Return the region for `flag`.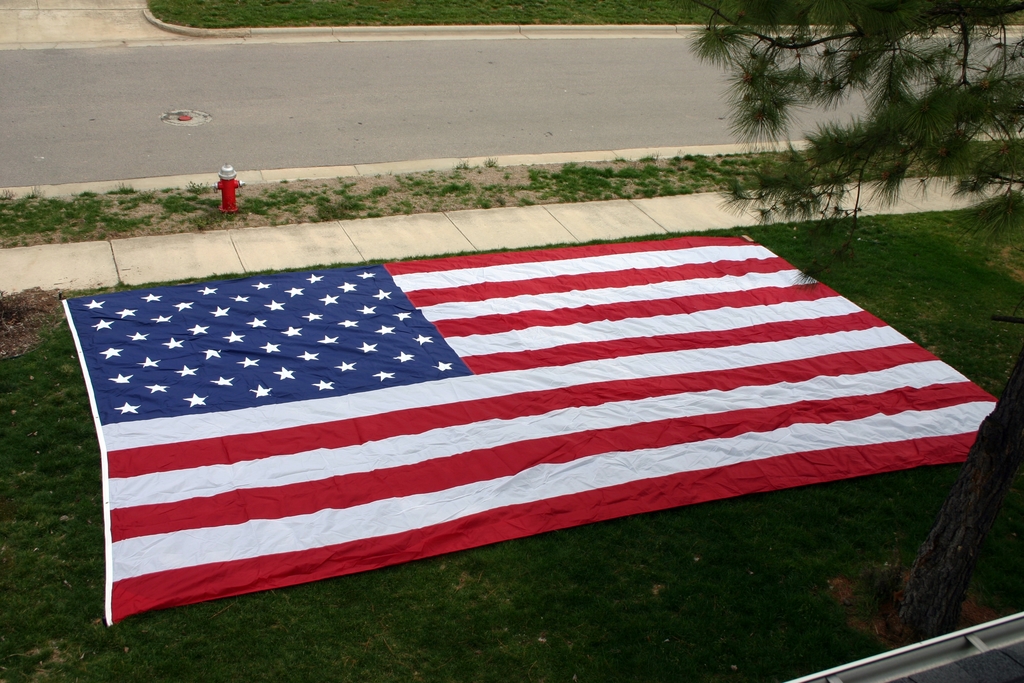
bbox(41, 223, 1008, 622).
